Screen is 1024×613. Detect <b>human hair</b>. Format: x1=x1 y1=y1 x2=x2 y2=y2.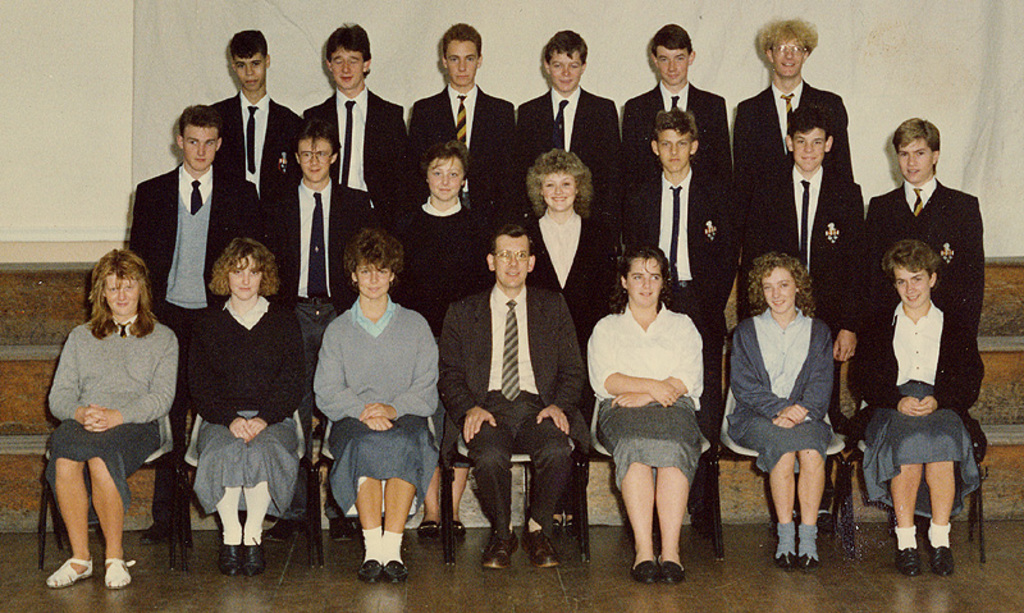
x1=650 y1=24 x2=694 y2=60.
